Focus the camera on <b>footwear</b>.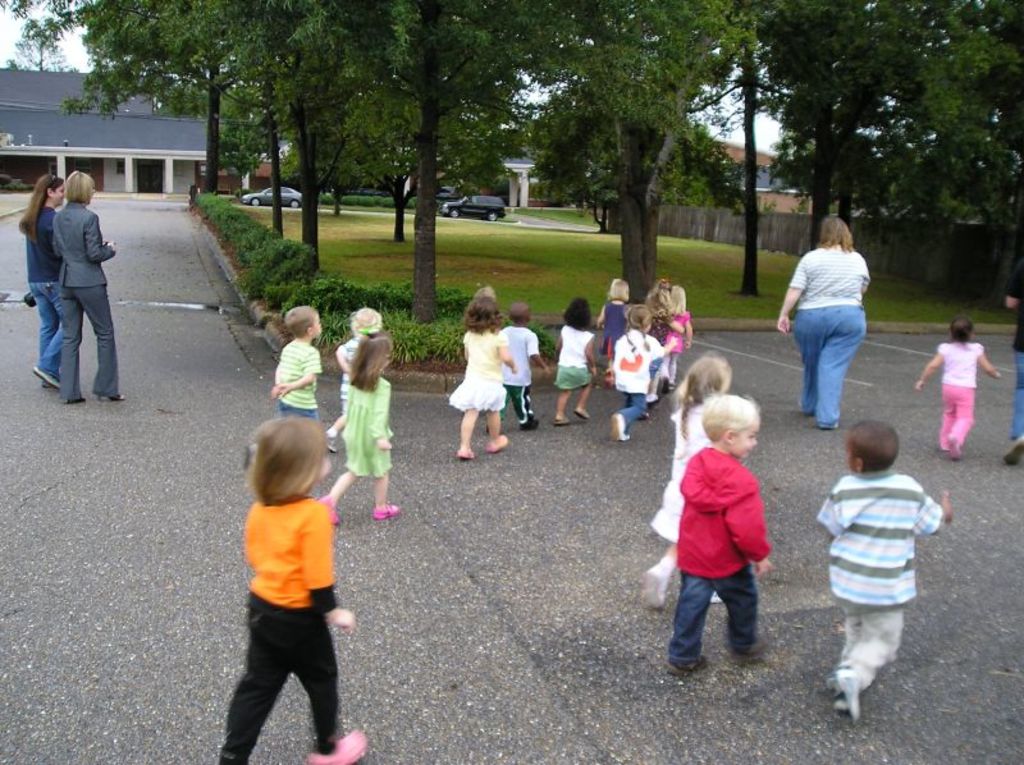
Focus region: 91/390/122/403.
